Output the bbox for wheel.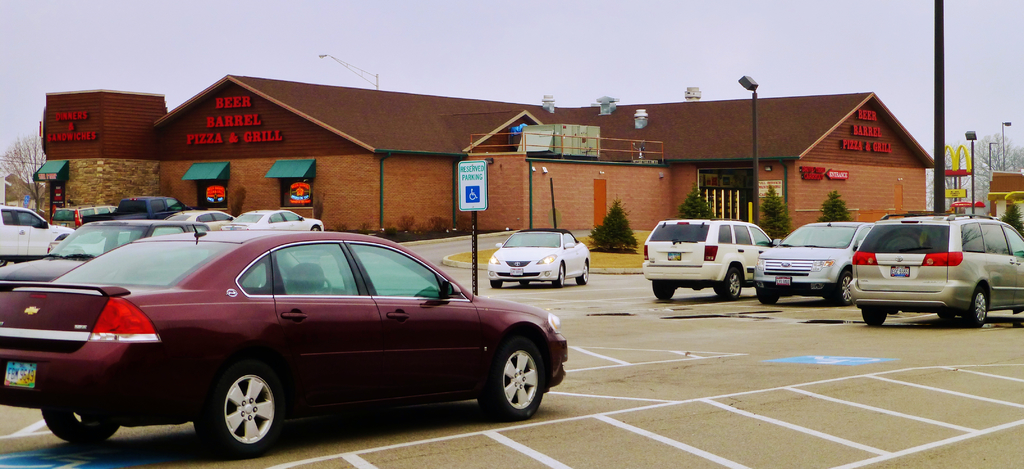
(758,289,781,306).
